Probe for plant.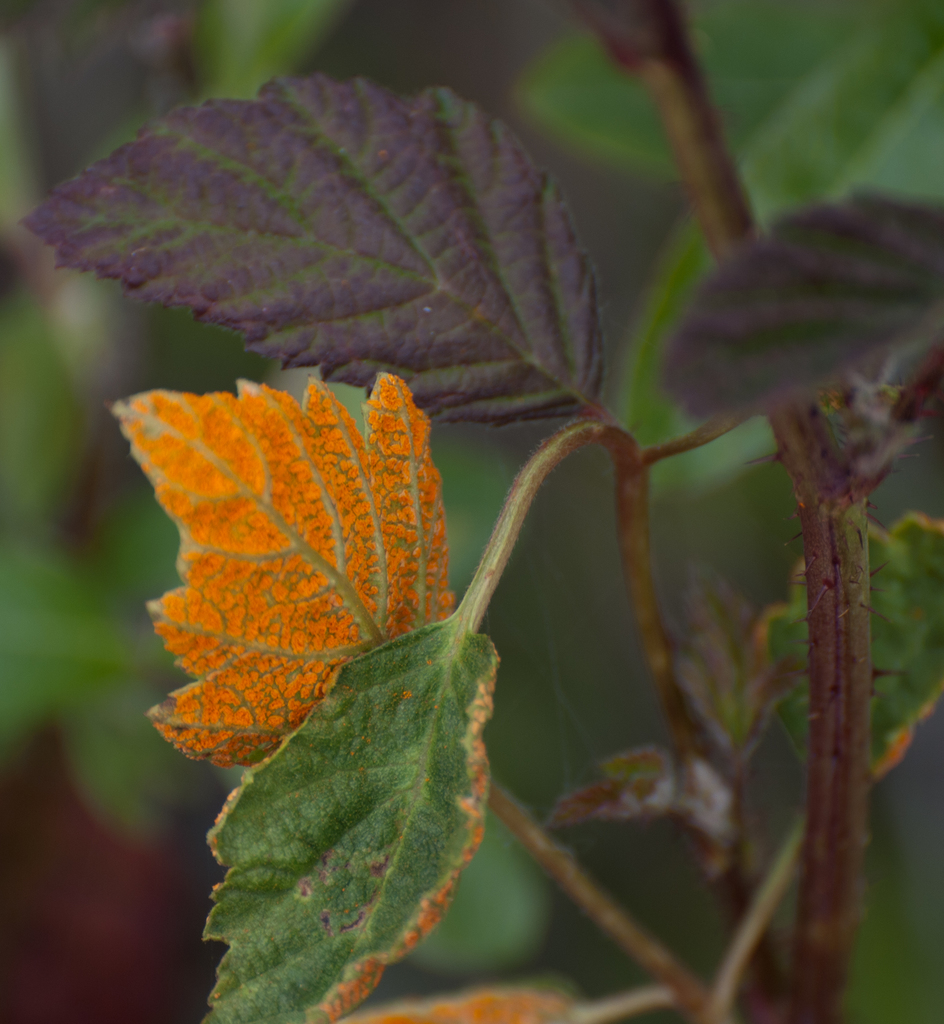
Probe result: [left=12, top=6, right=943, bottom=1023].
